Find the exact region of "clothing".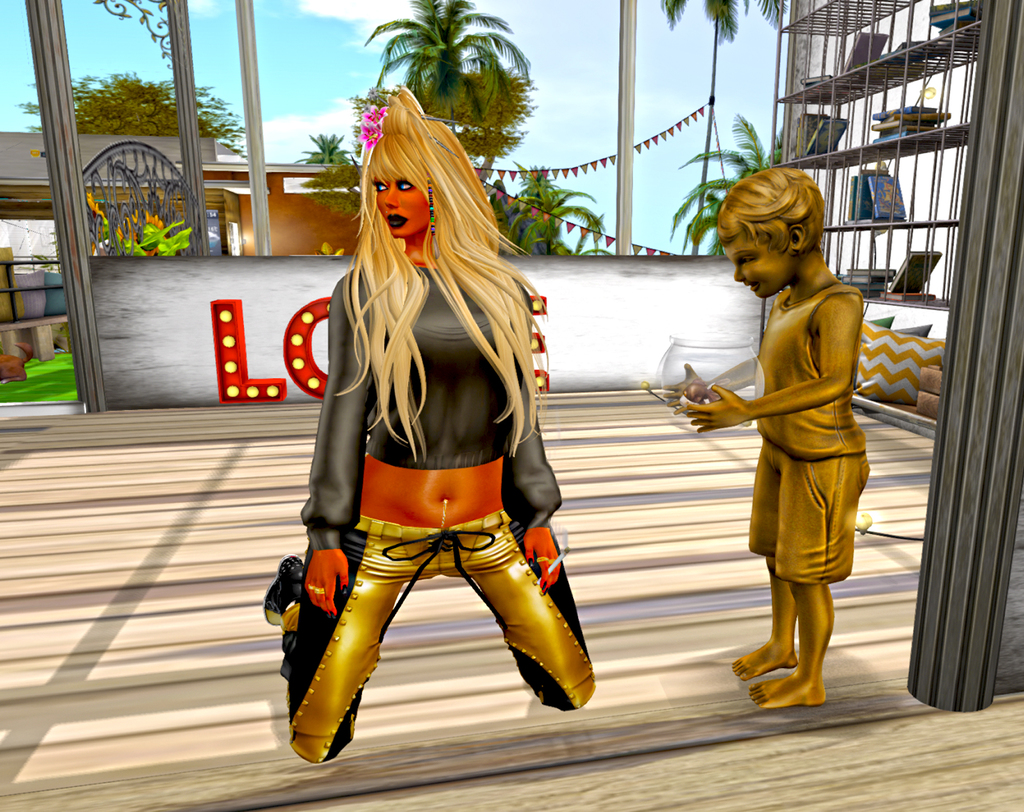
Exact region: bbox(274, 253, 596, 765).
